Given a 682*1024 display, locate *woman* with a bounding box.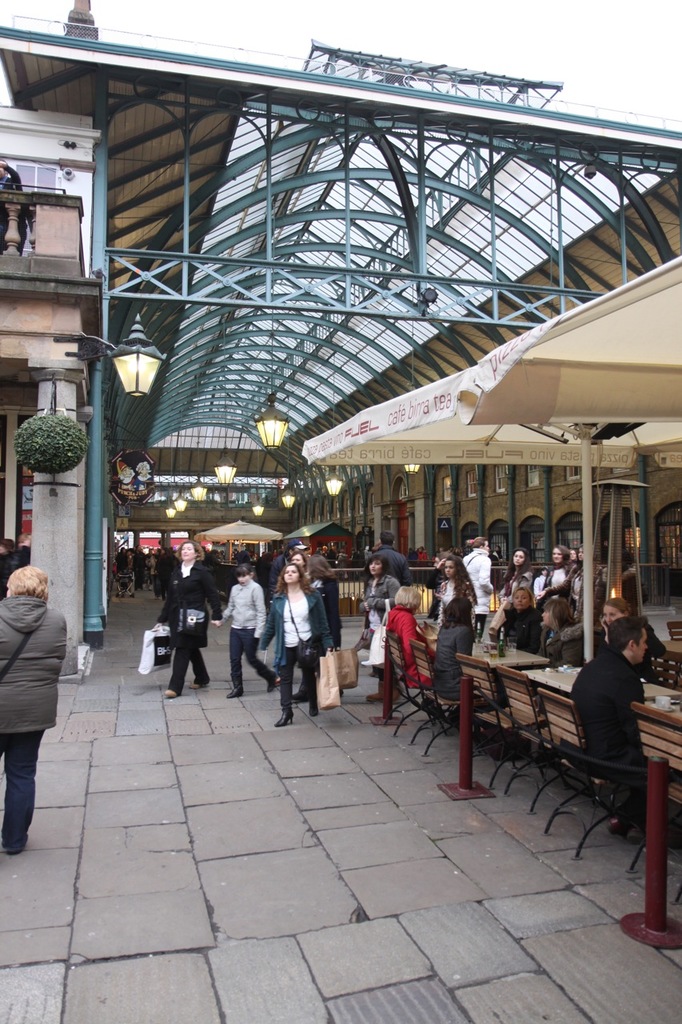
Located: [257, 568, 333, 722].
